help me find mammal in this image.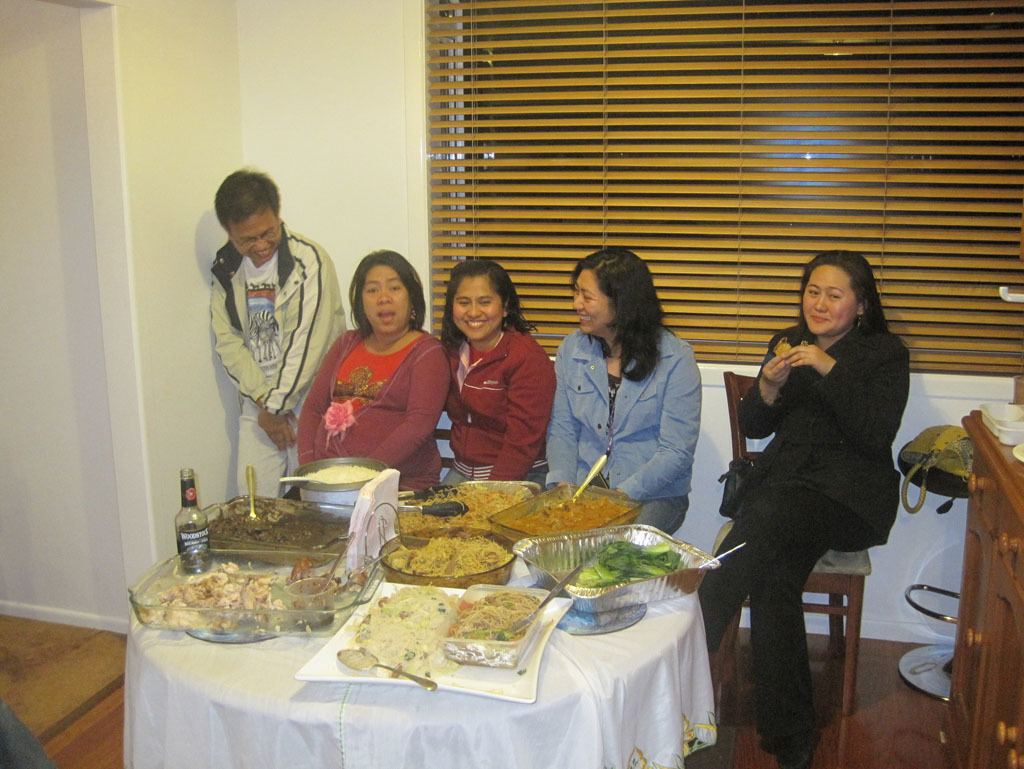
Found it: [left=520, top=237, right=702, bottom=536].
